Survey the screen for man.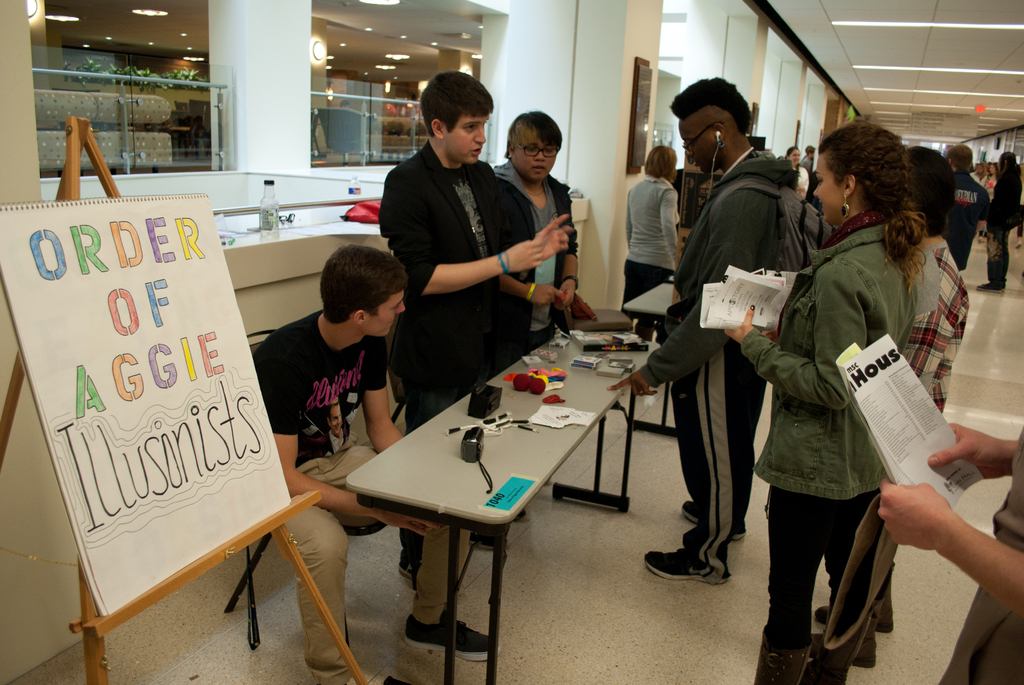
Survey found: <region>492, 110, 600, 355</region>.
